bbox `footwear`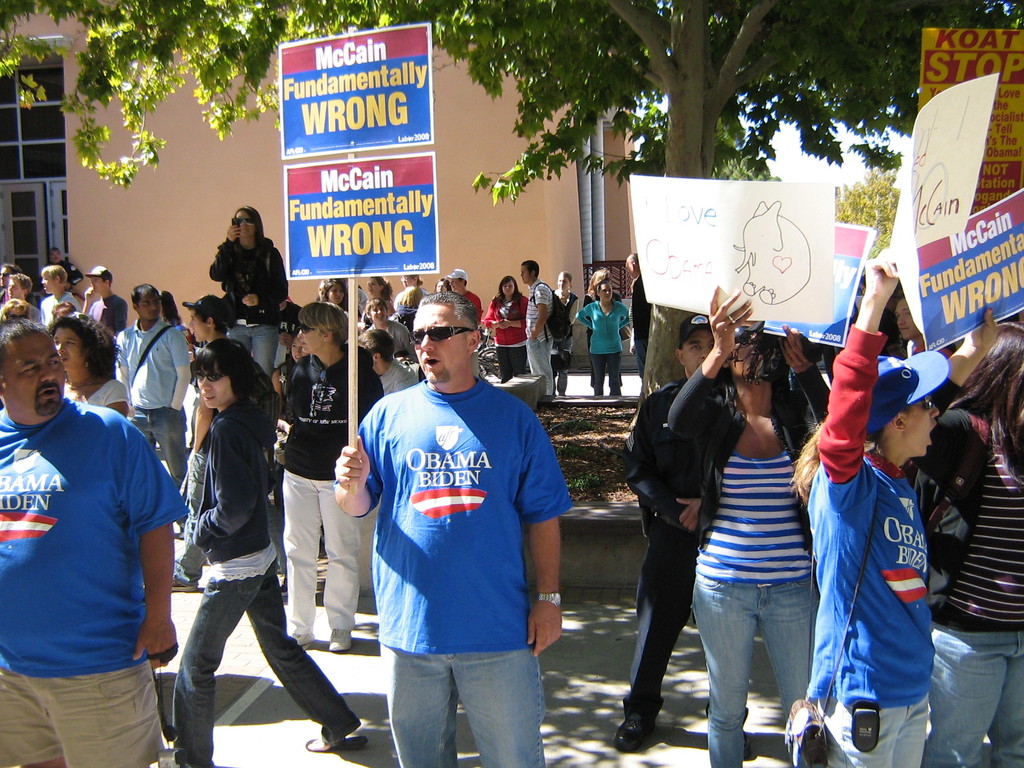
rect(329, 627, 350, 651)
